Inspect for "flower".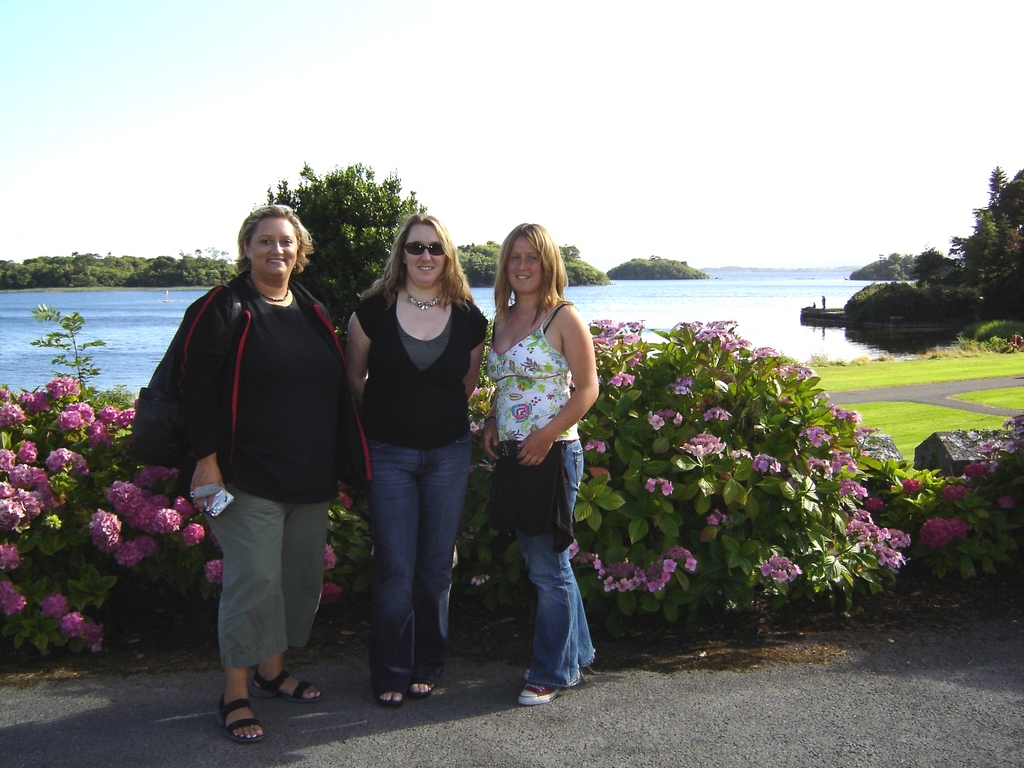
Inspection: (x1=752, y1=450, x2=781, y2=474).
